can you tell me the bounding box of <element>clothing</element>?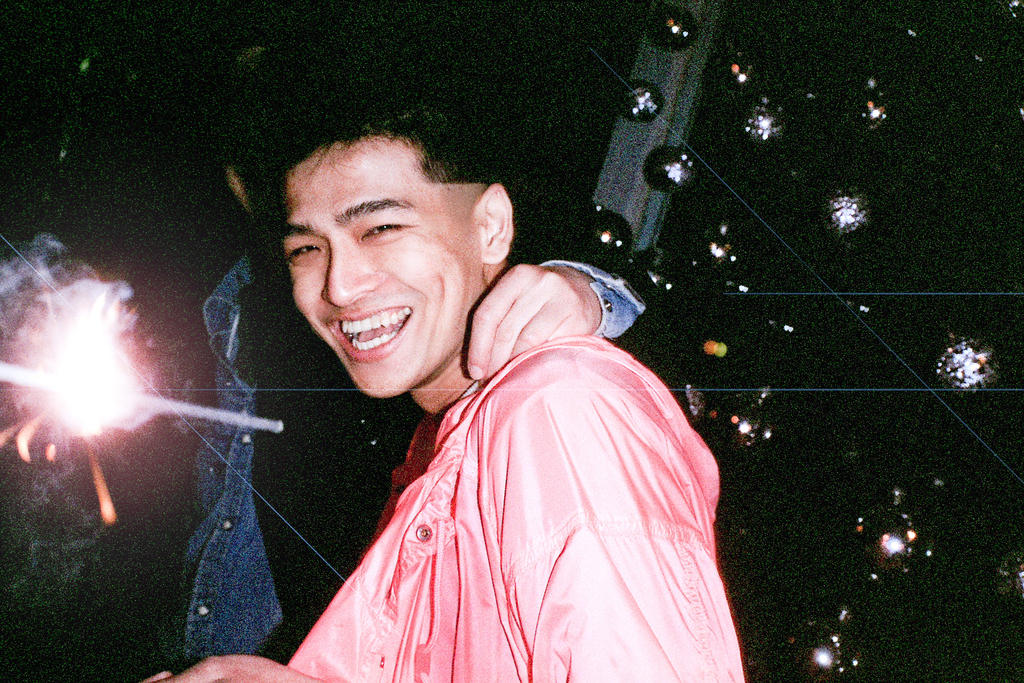
x1=156, y1=251, x2=649, y2=672.
